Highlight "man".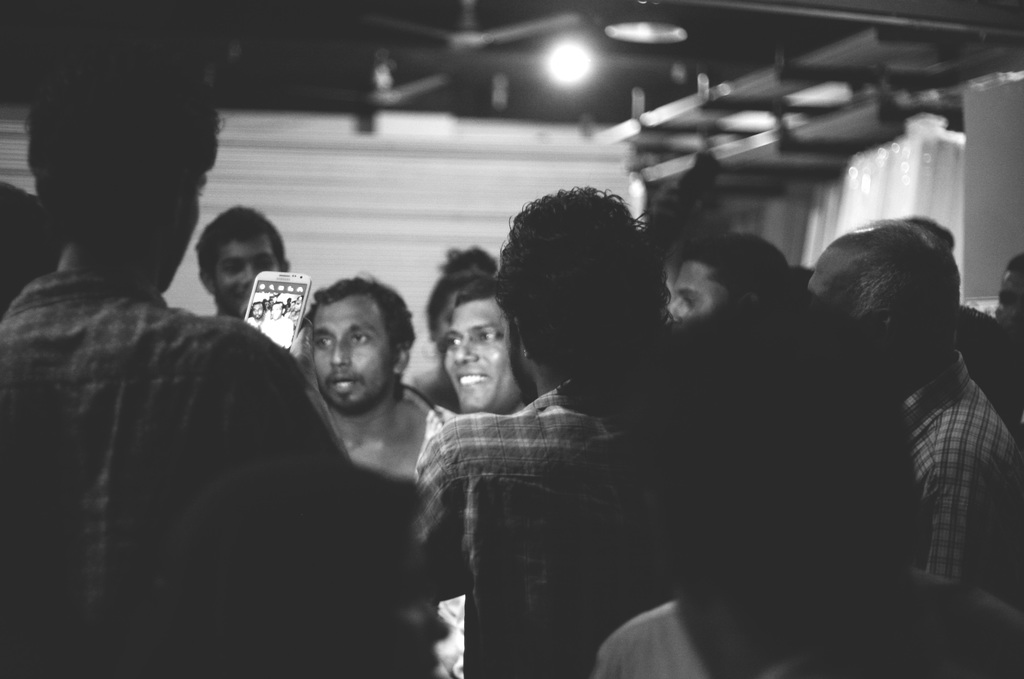
Highlighted region: {"x1": 283, "y1": 270, "x2": 468, "y2": 678}.
